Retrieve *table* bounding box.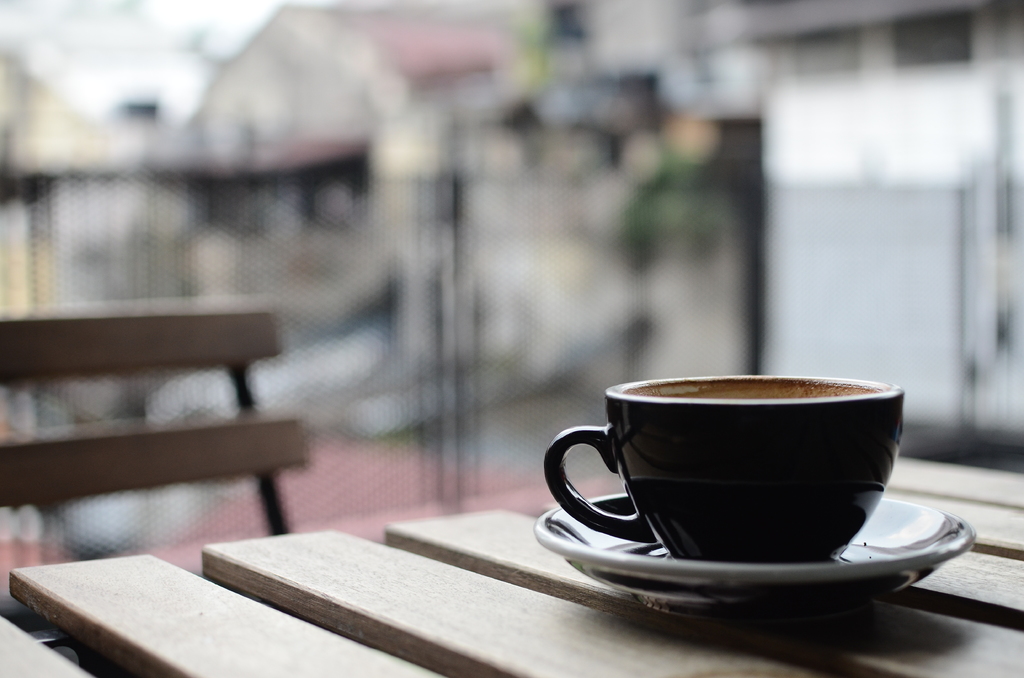
Bounding box: BBox(0, 355, 1023, 677).
